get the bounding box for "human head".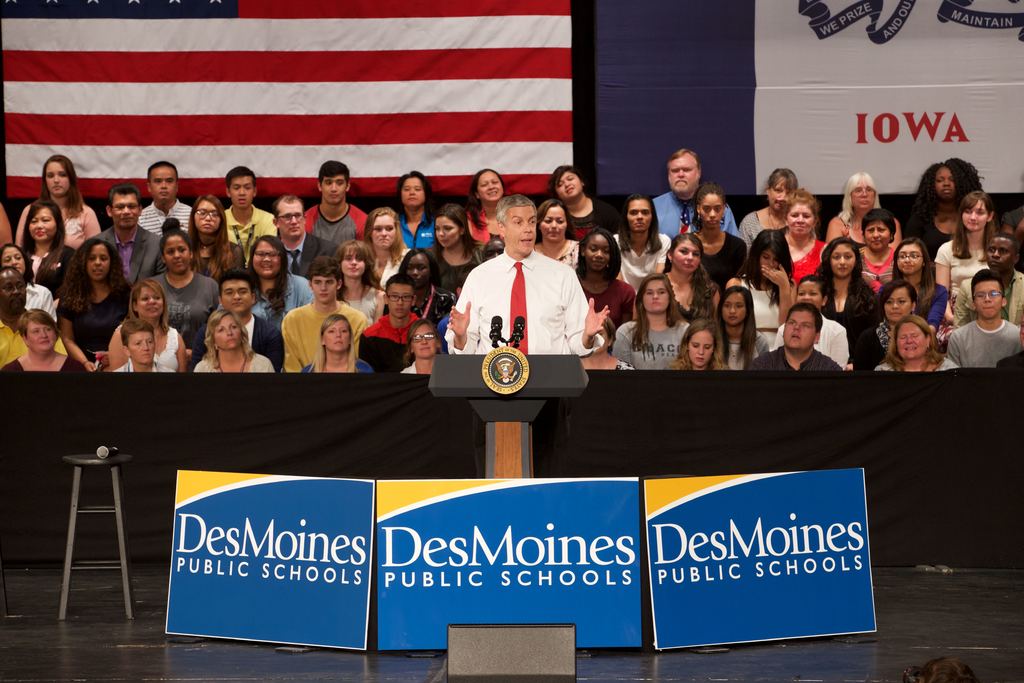
select_region(105, 185, 143, 231).
